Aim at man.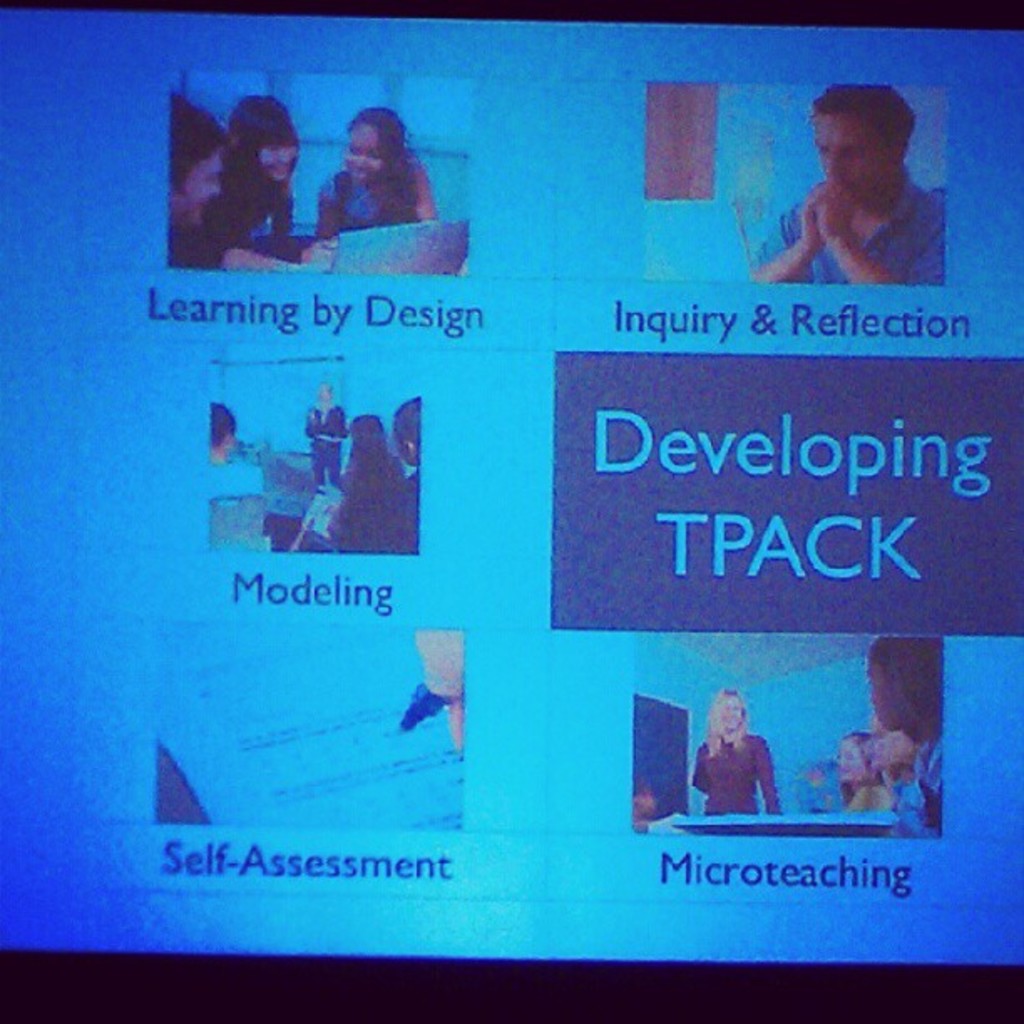
Aimed at crop(760, 82, 952, 288).
